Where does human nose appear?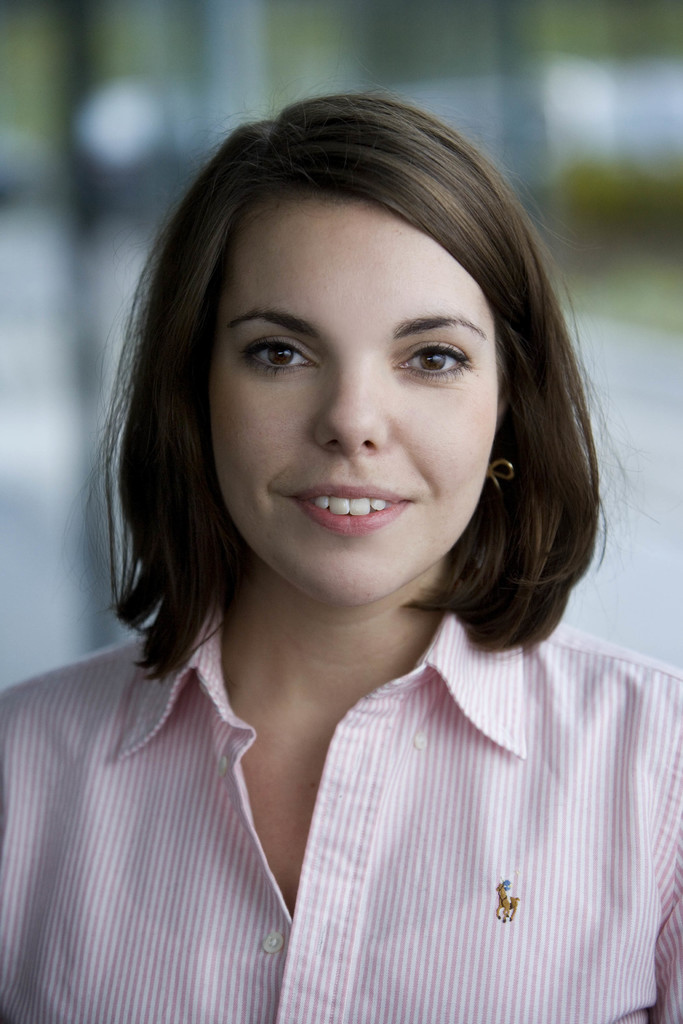
Appears at (x1=318, y1=354, x2=391, y2=455).
